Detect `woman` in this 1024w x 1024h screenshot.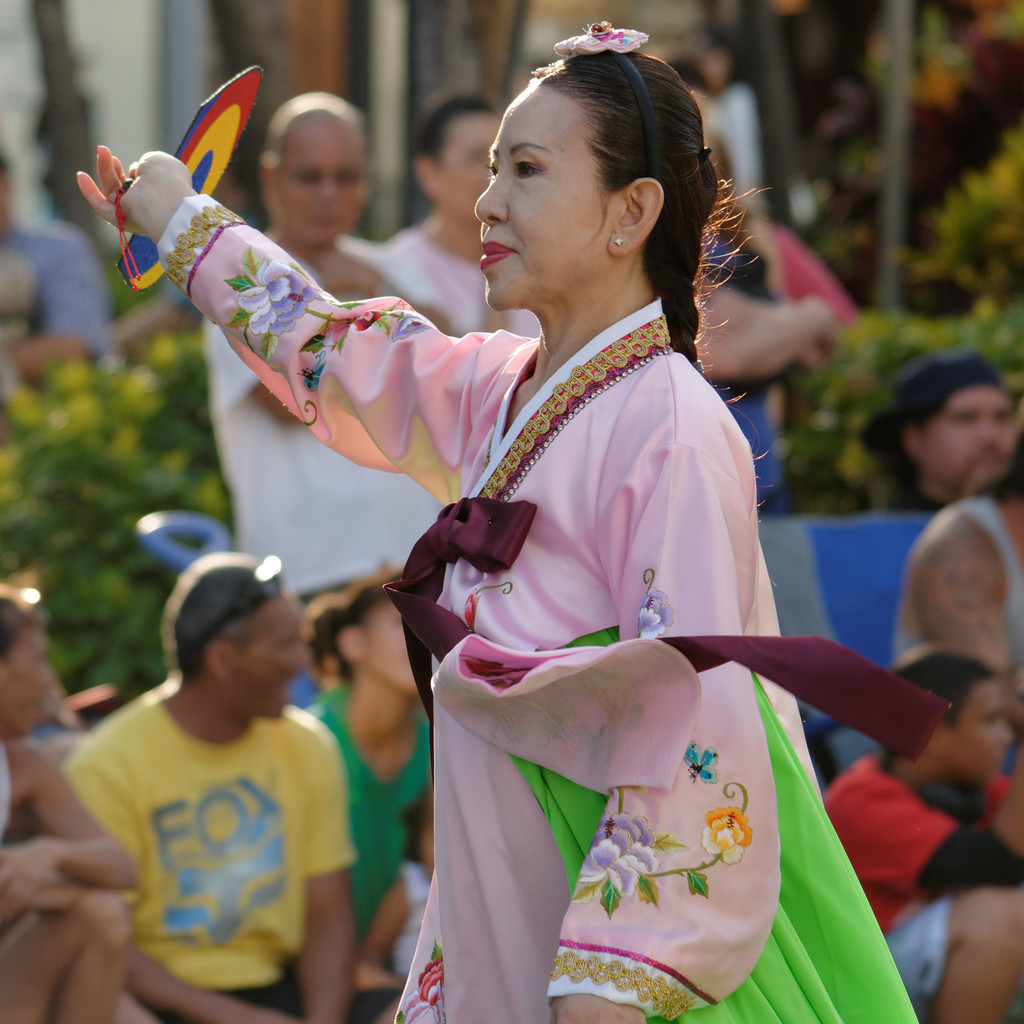
Detection: region(76, 25, 957, 1023).
